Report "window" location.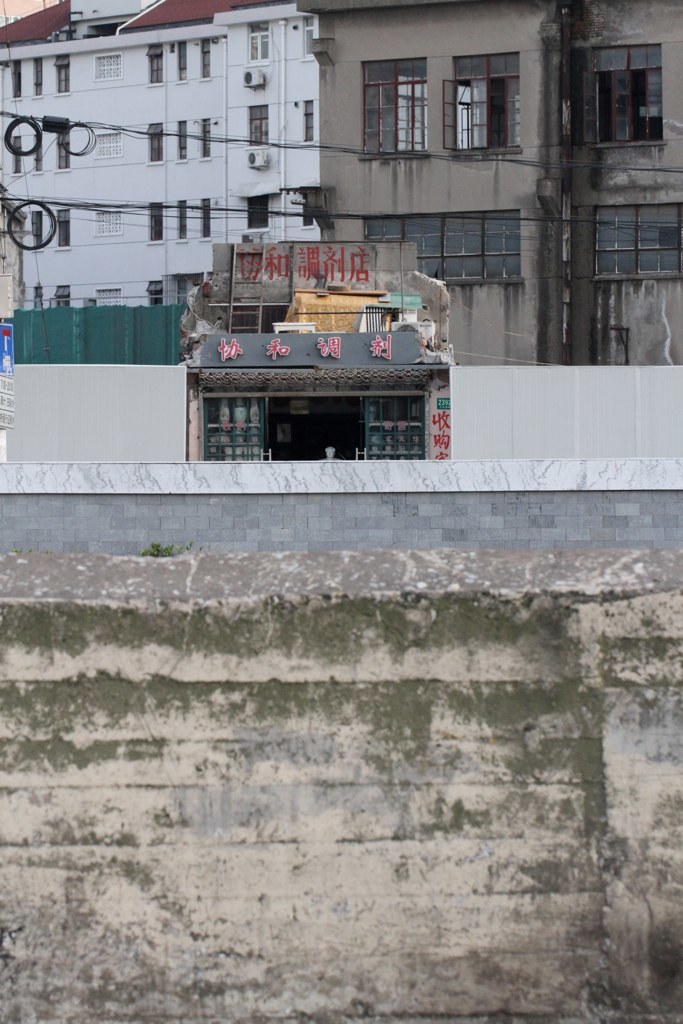
Report: {"left": 52, "top": 58, "right": 74, "bottom": 85}.
